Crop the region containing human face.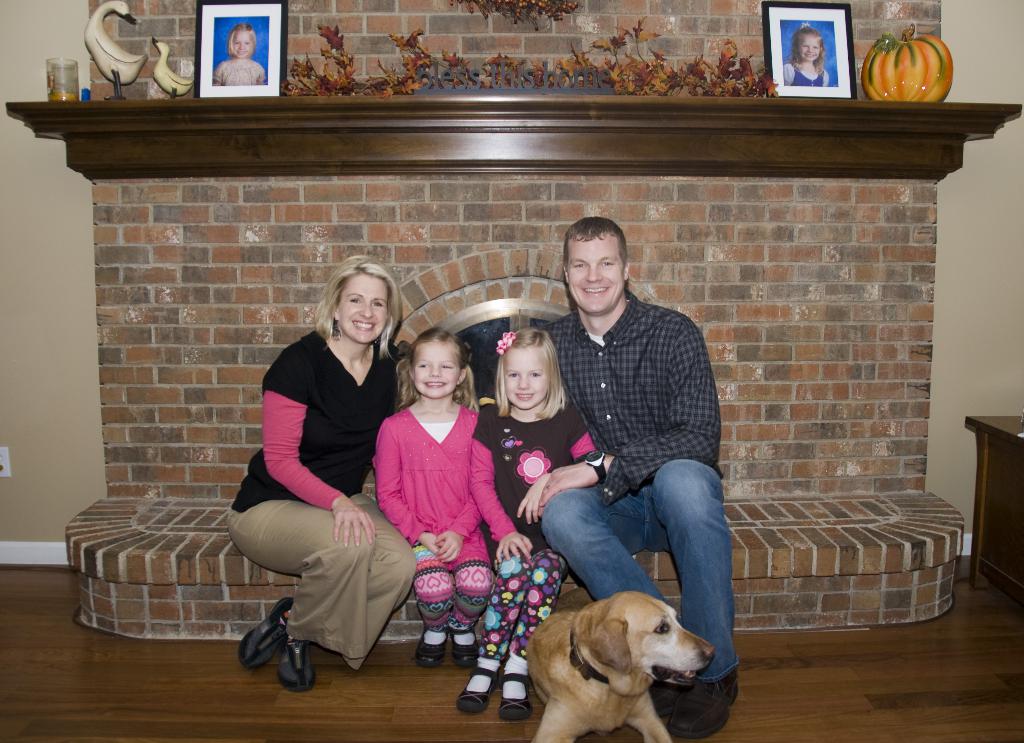
Crop region: <region>339, 278, 394, 346</region>.
